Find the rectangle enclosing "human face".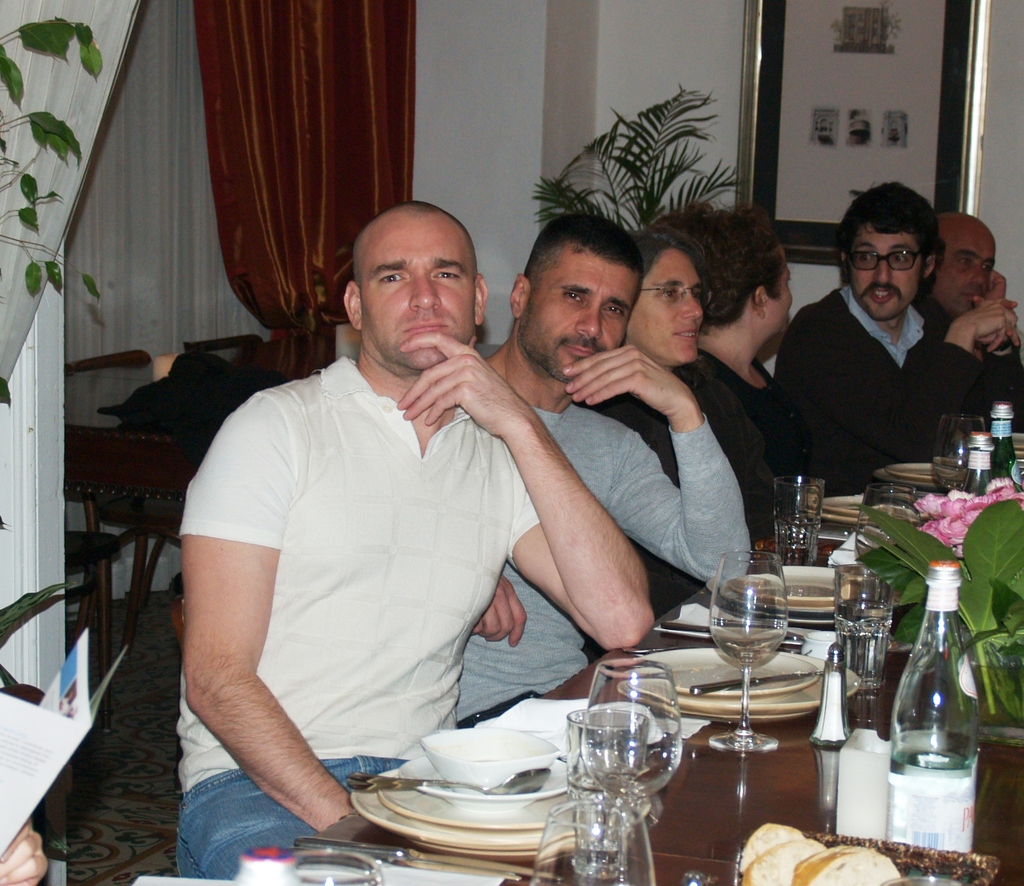
BBox(928, 213, 995, 315).
